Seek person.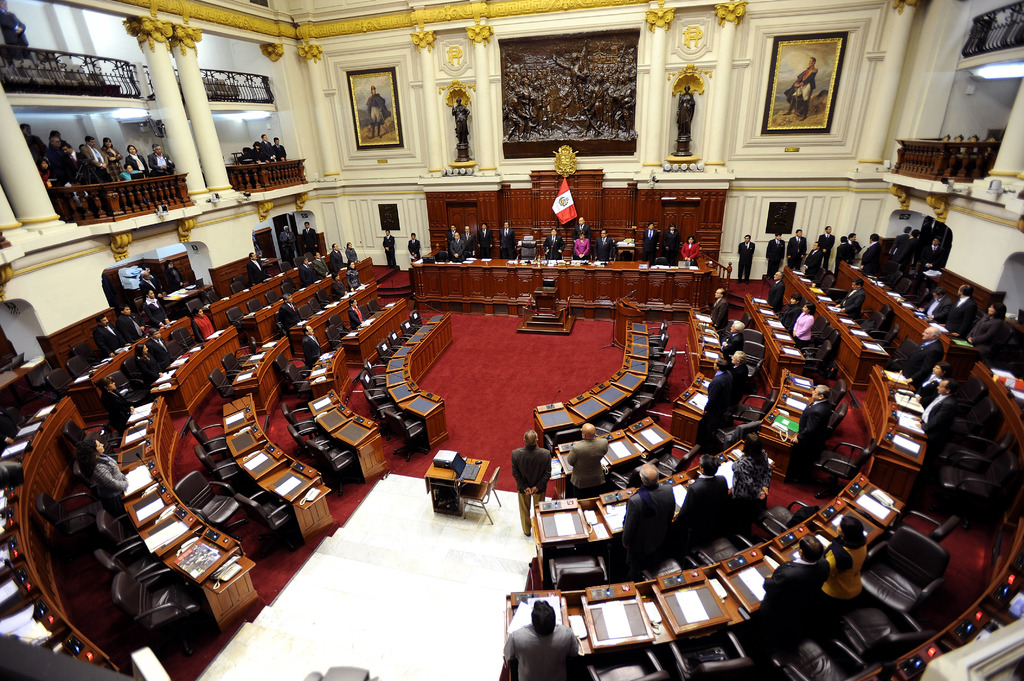
[left=722, top=322, right=751, bottom=351].
